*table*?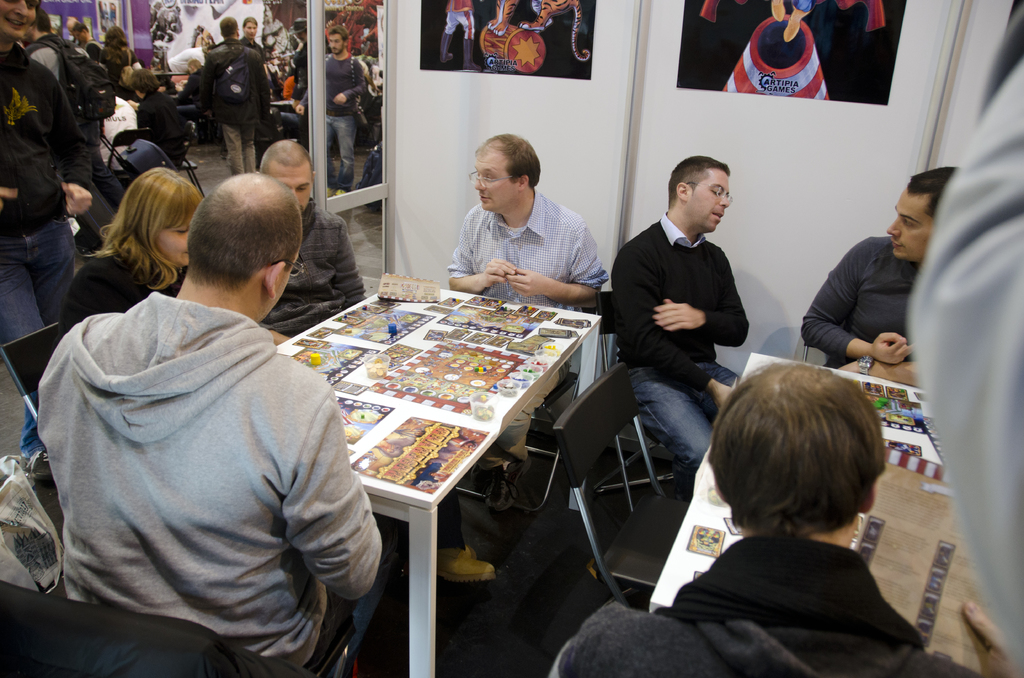
(283,255,584,659)
